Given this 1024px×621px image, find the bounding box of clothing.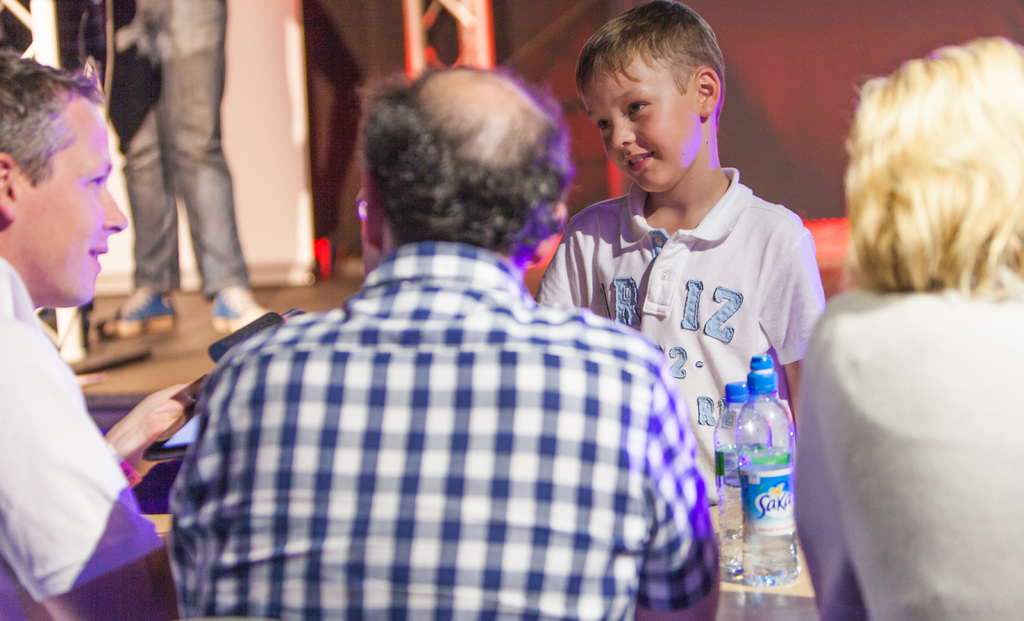
left=784, top=290, right=1023, bottom=620.
